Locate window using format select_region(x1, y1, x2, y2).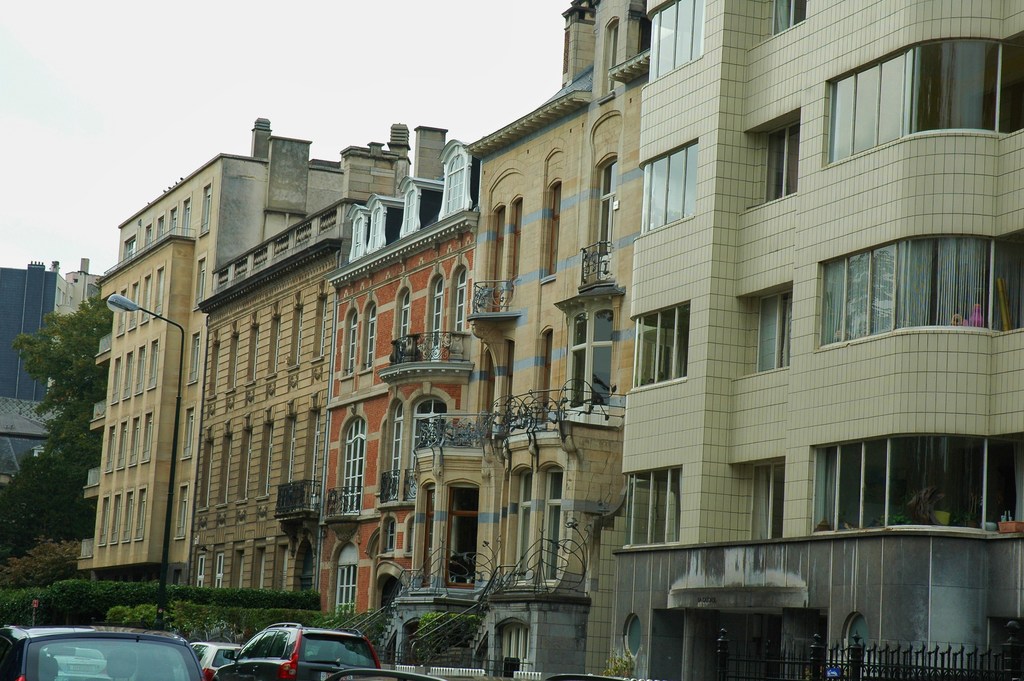
select_region(351, 217, 366, 251).
